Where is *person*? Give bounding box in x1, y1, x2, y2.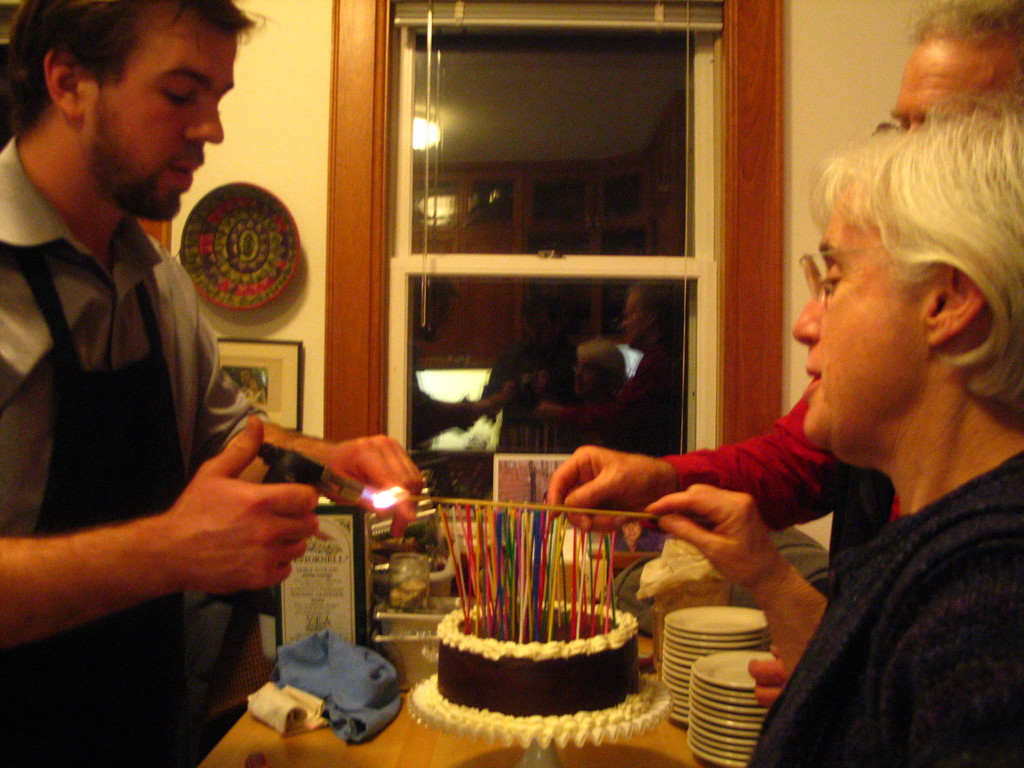
544, 0, 1023, 527.
